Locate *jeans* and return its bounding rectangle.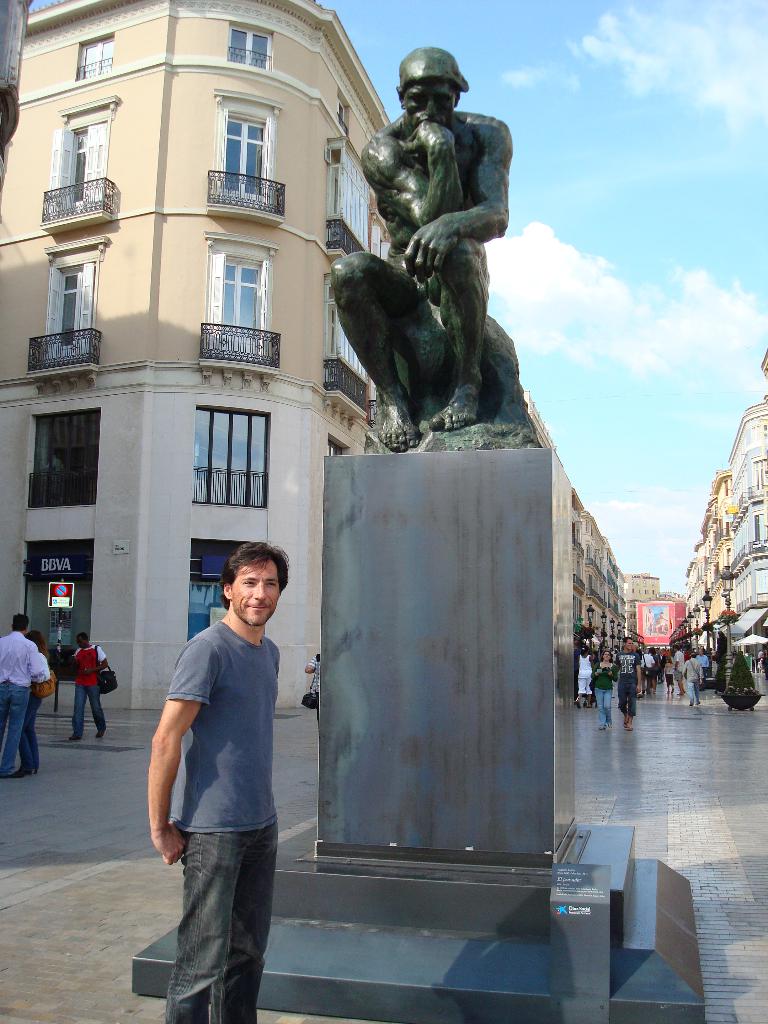
<region>156, 806, 282, 1015</region>.
